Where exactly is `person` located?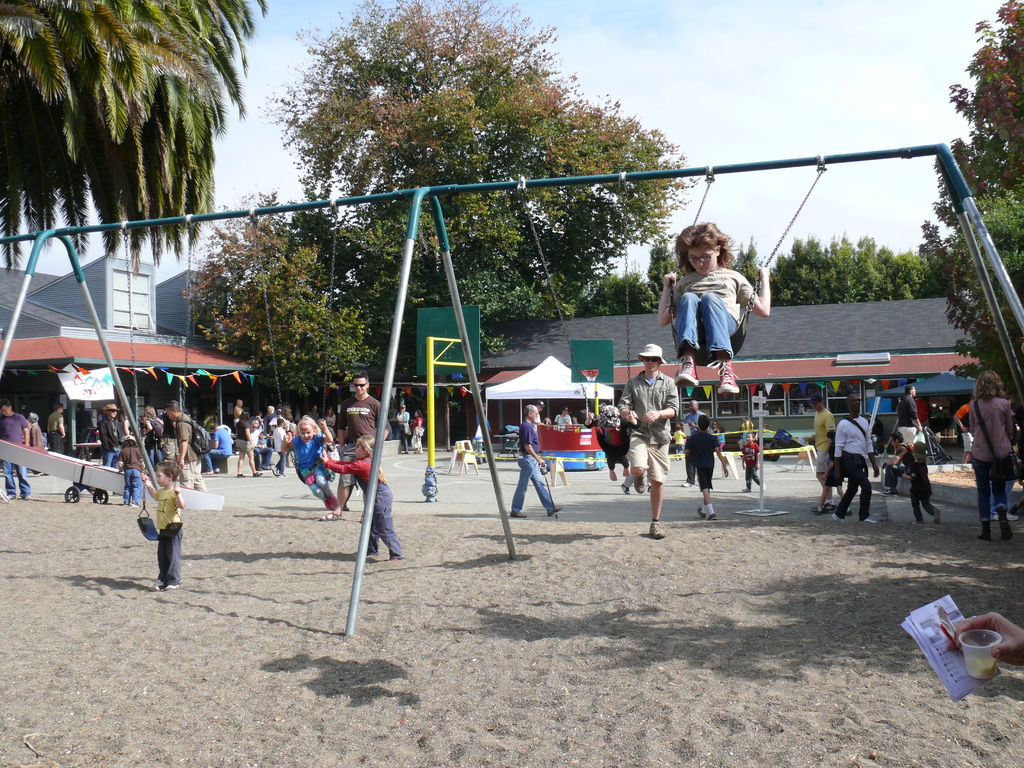
Its bounding box is region(616, 344, 680, 540).
